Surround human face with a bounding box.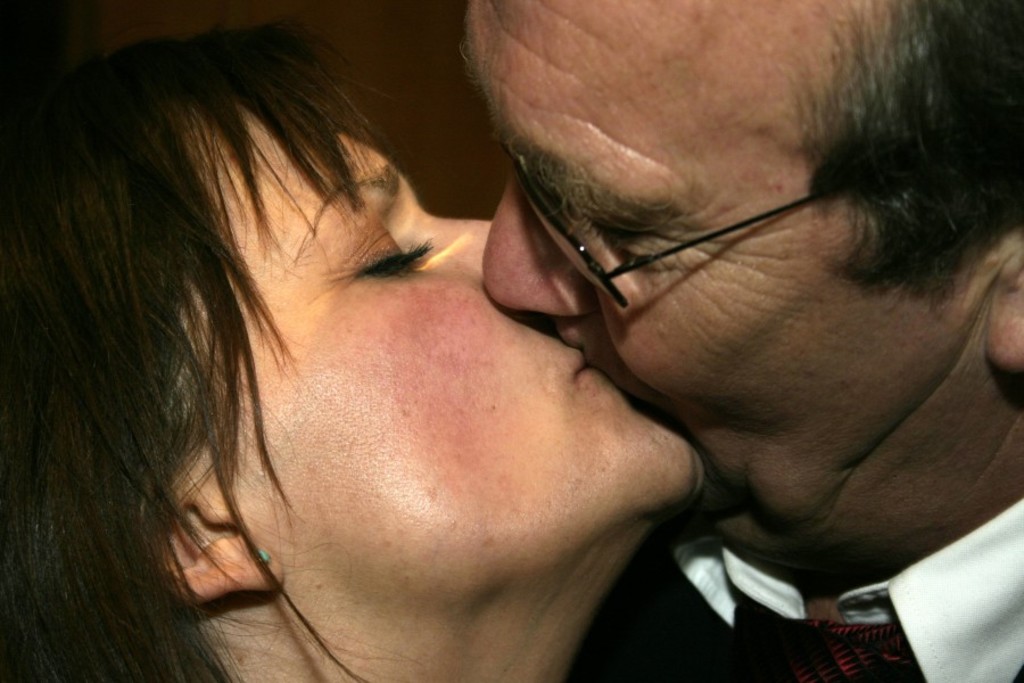
(454, 0, 989, 557).
